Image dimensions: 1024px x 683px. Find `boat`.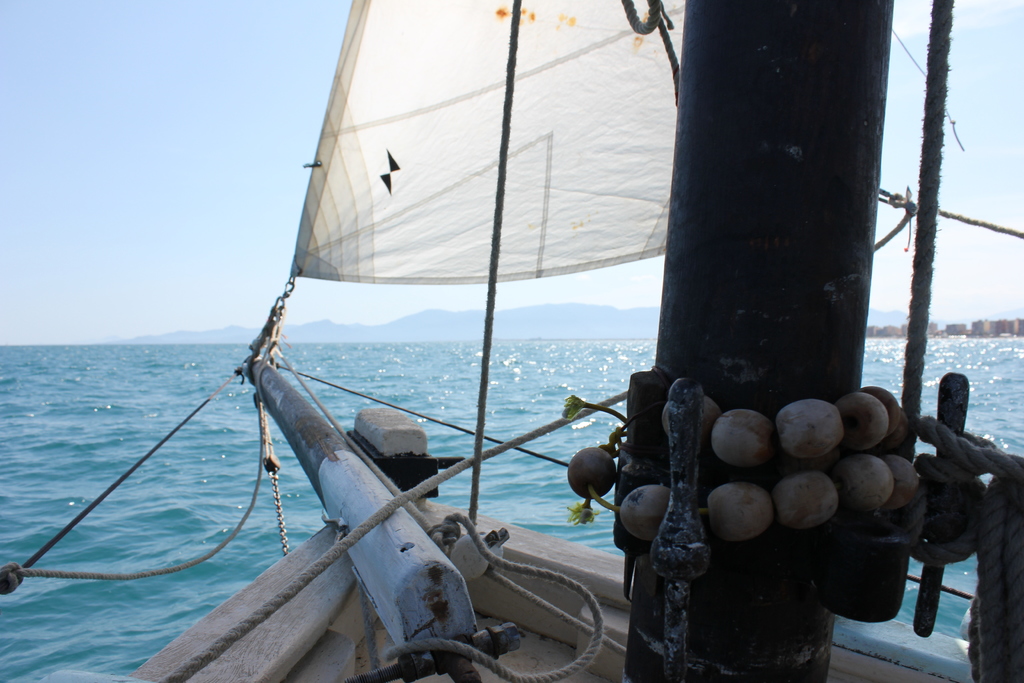
BBox(0, 0, 1023, 682).
